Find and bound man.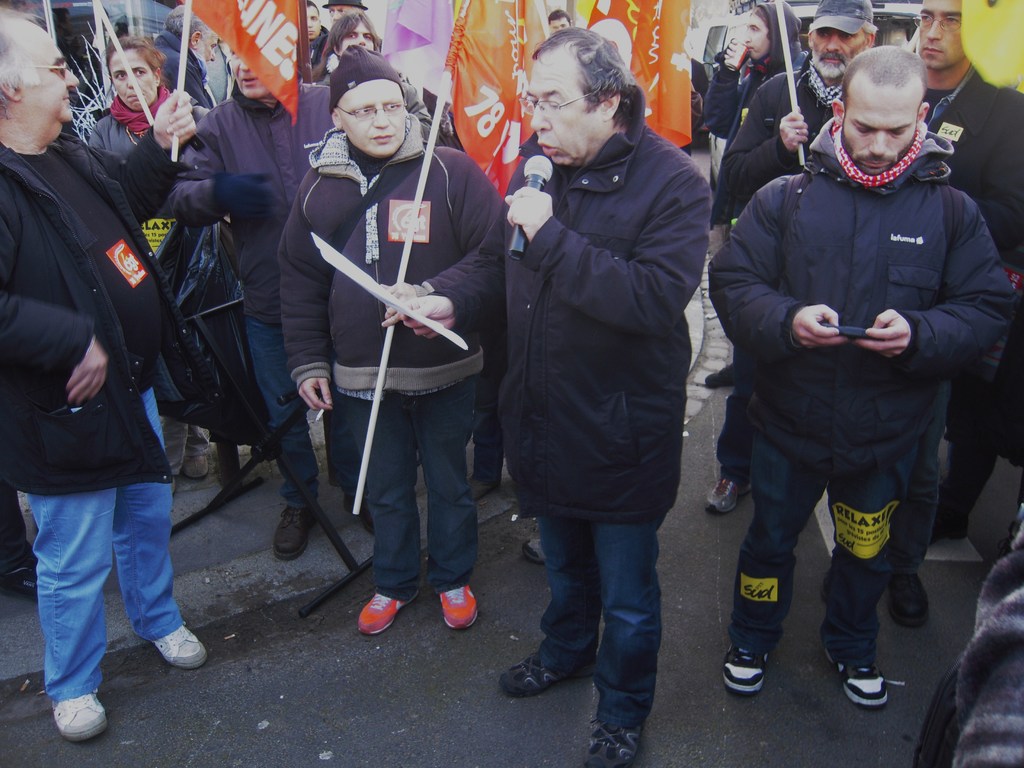
Bound: pyautogui.locateOnScreen(911, 541, 1023, 767).
